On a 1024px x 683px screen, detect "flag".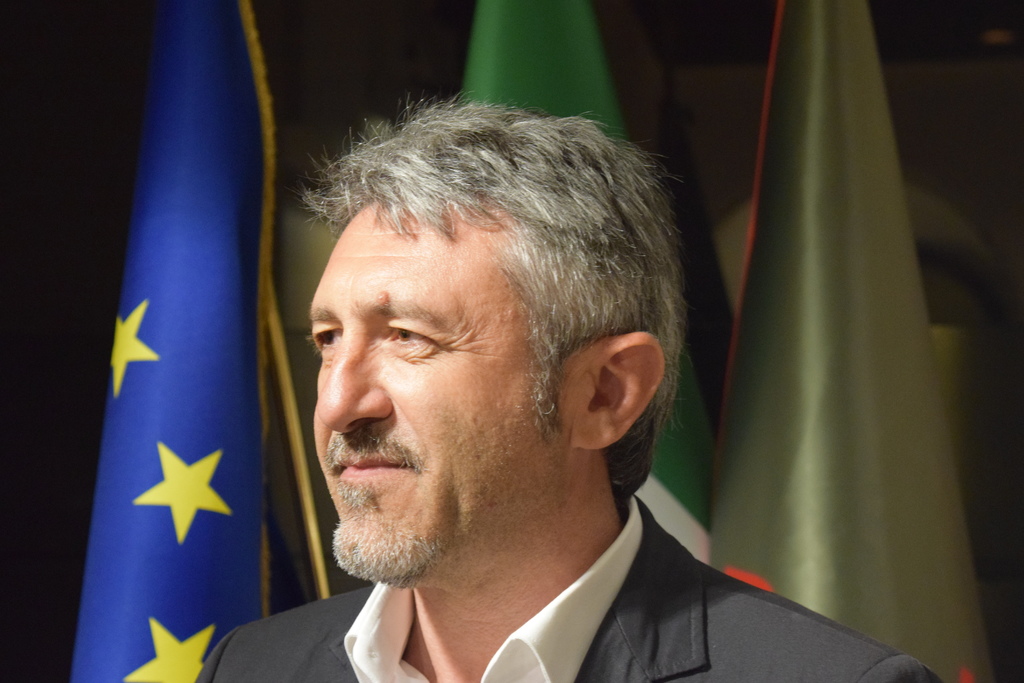
bbox=[444, 0, 716, 568].
